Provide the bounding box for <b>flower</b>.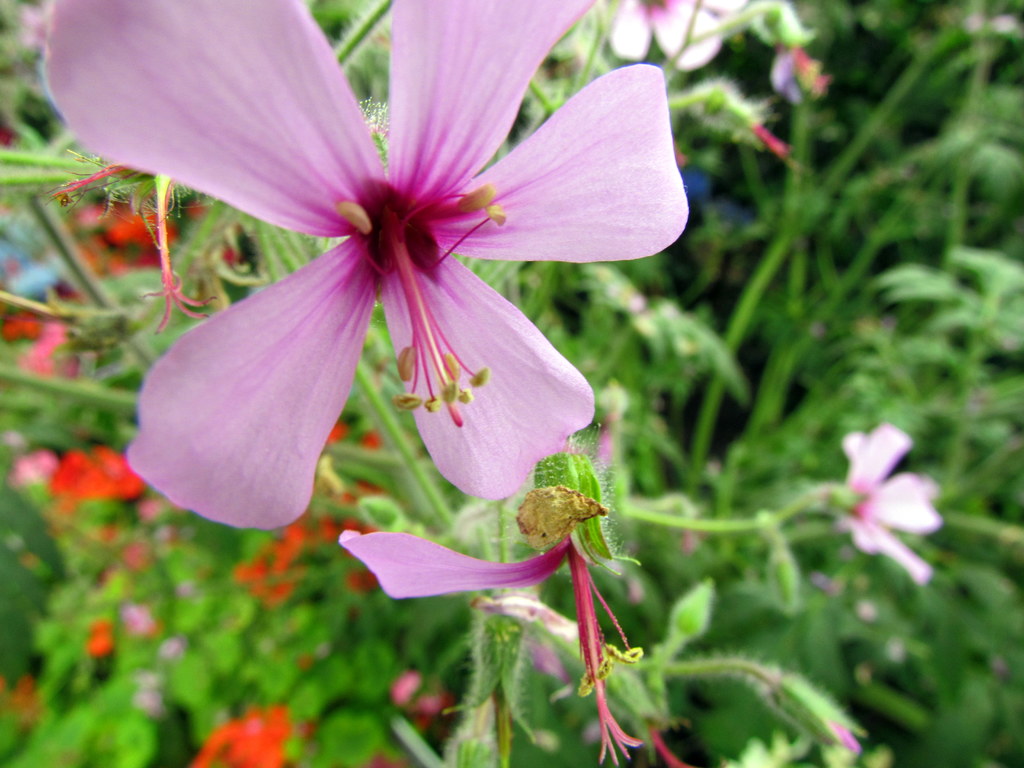
pyautogui.locateOnScreen(192, 704, 298, 767).
